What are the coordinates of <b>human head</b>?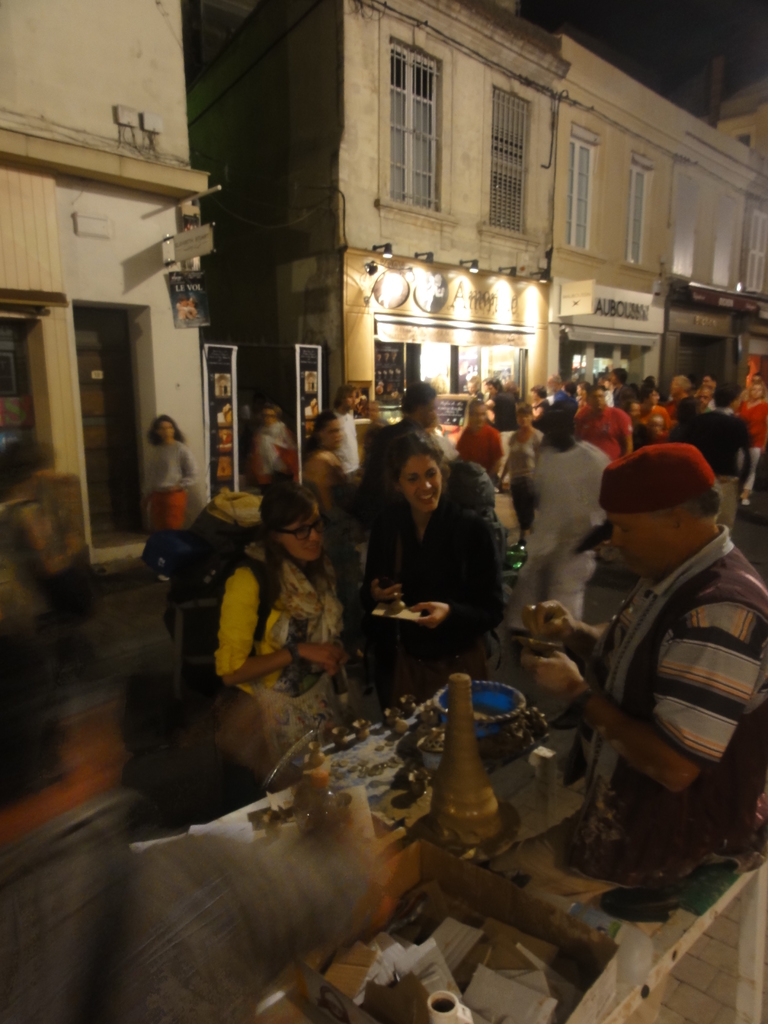
[x1=562, y1=382, x2=576, y2=399].
